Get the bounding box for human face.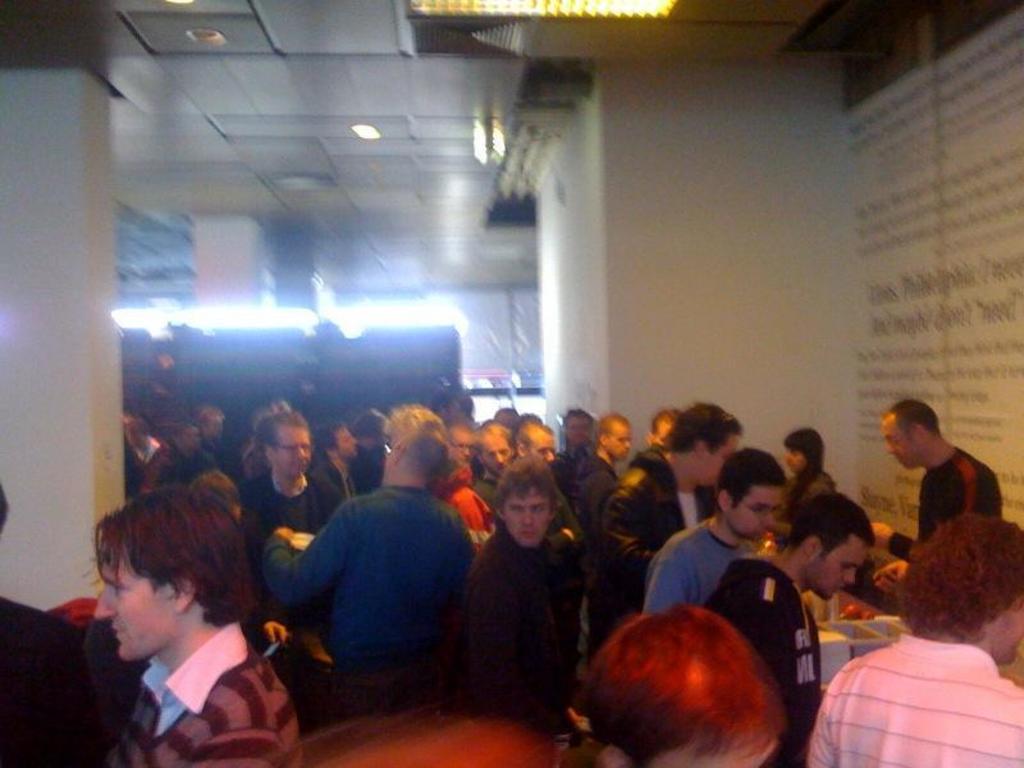
x1=783 y1=451 x2=806 y2=475.
